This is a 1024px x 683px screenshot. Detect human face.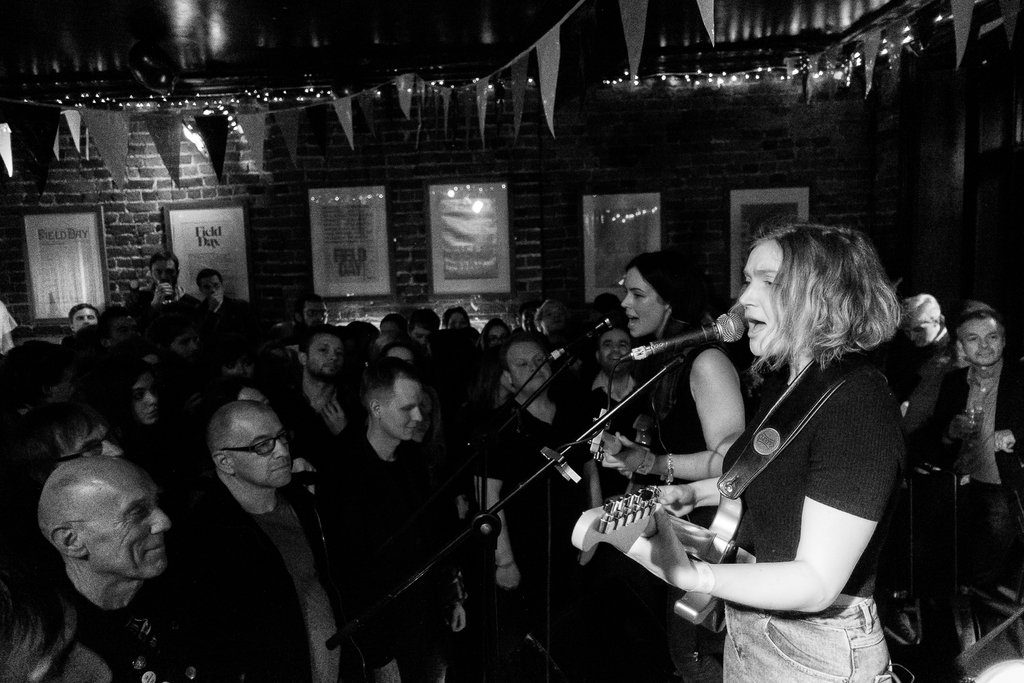
<bbox>308, 331, 344, 373</bbox>.
